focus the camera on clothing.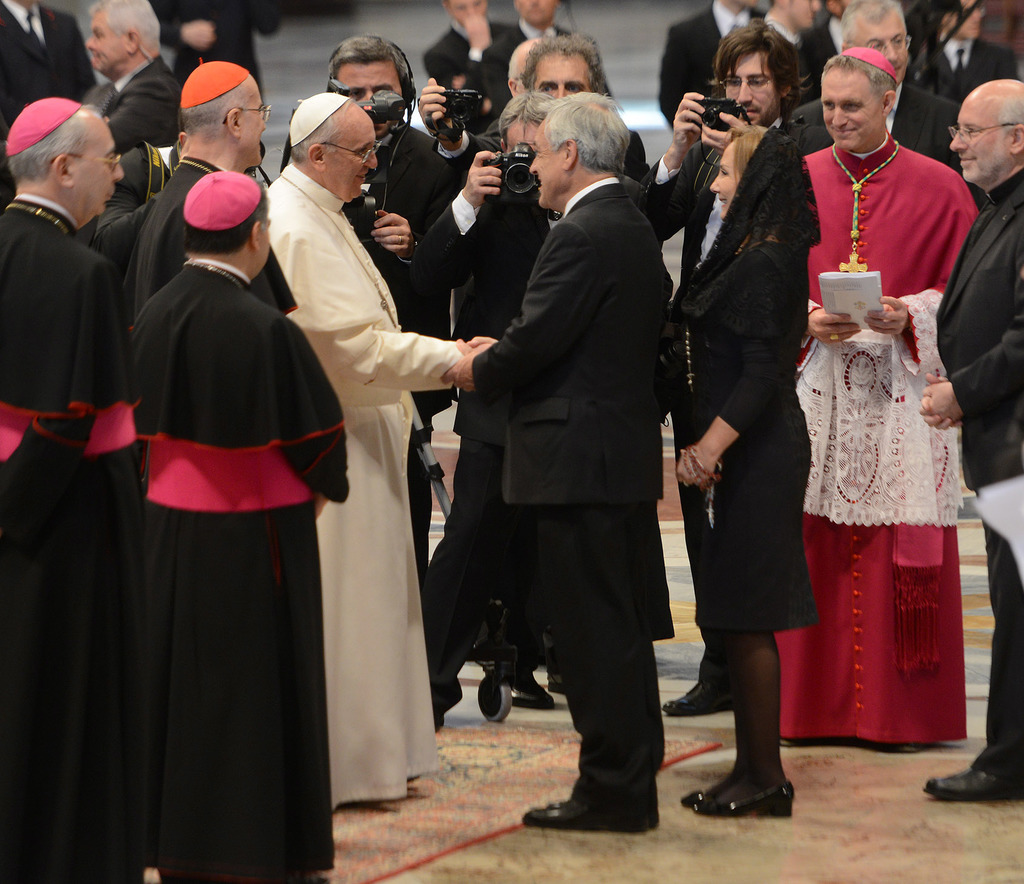
Focus region: bbox=(932, 172, 1023, 778).
